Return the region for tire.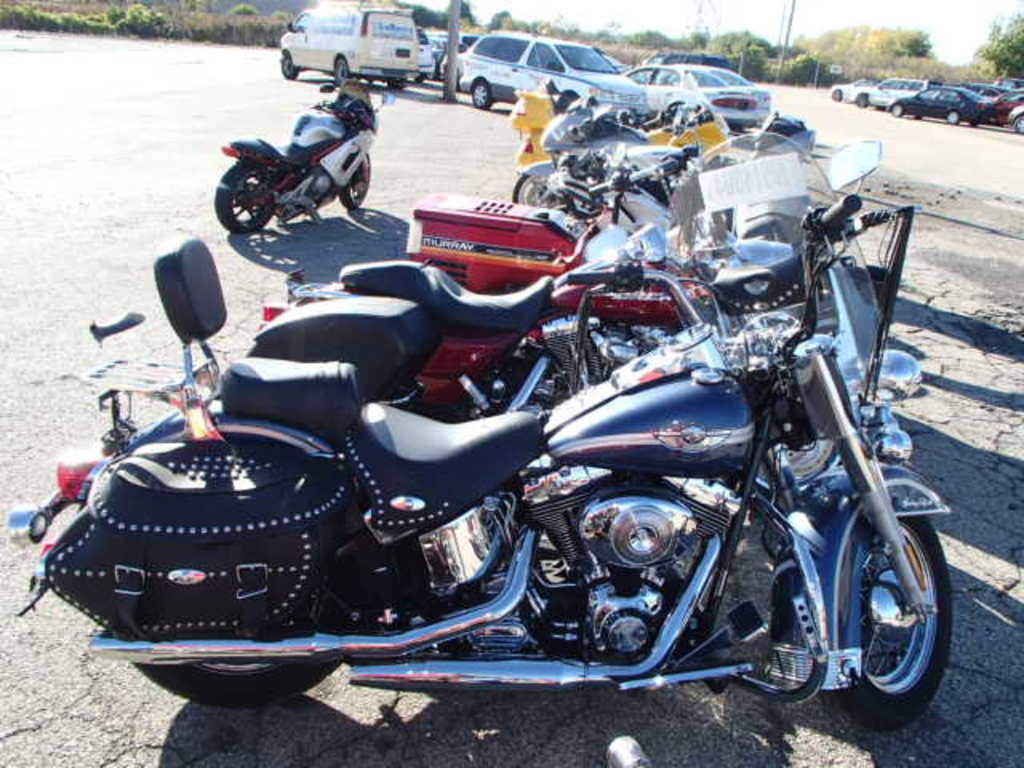
[827,88,840,99].
